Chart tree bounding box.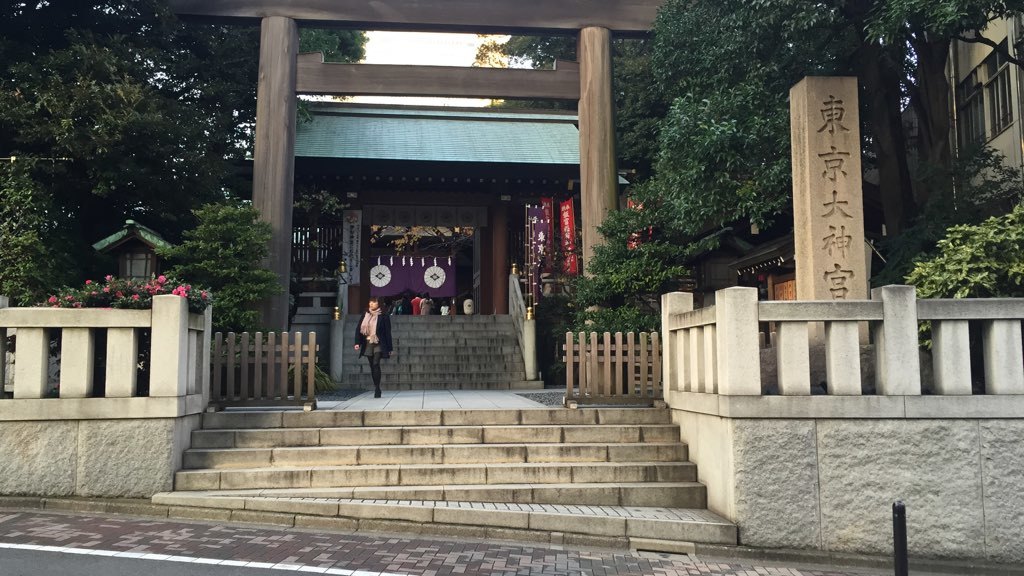
Charted: rect(100, 0, 371, 157).
